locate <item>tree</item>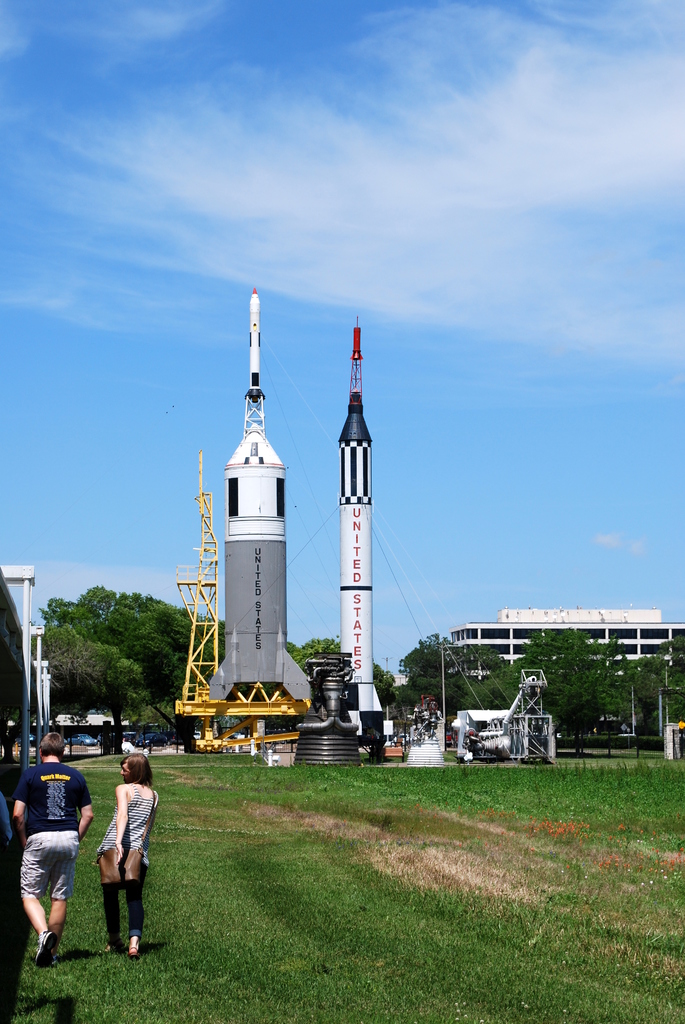
(478, 614, 637, 756)
